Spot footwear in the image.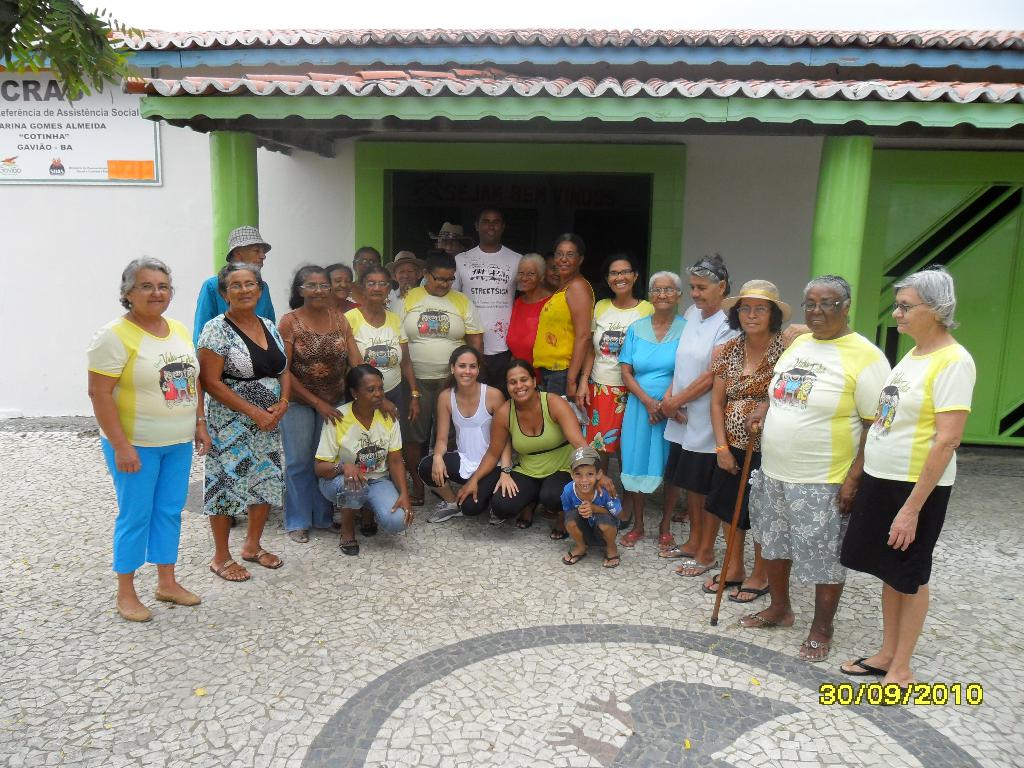
footwear found at {"left": 863, "top": 679, "right": 922, "bottom": 696}.
